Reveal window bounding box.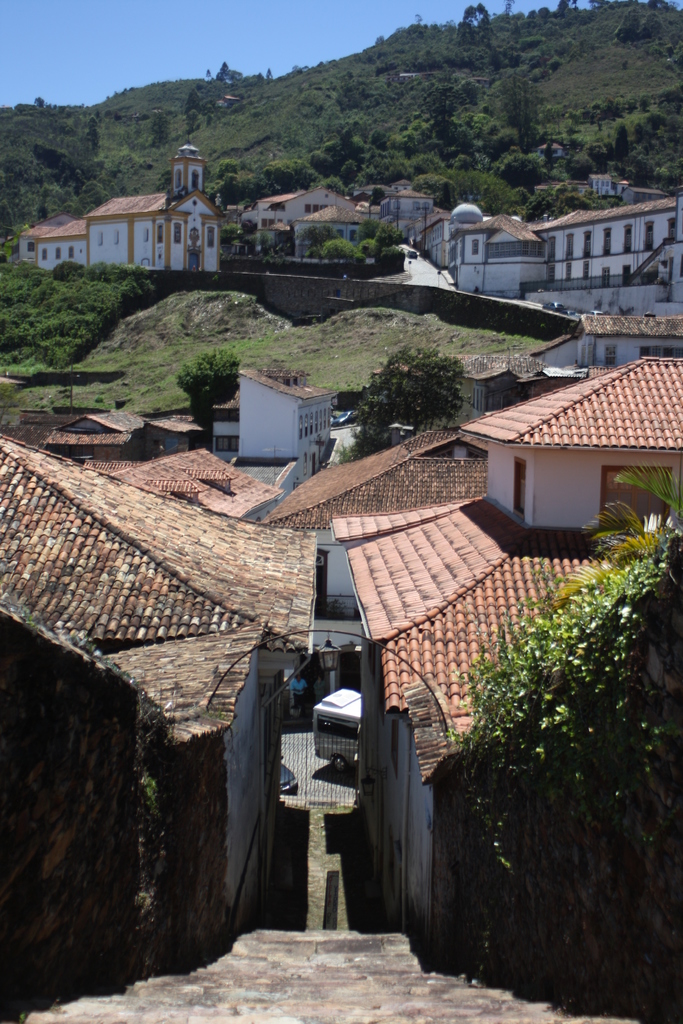
Revealed: locate(602, 265, 611, 284).
